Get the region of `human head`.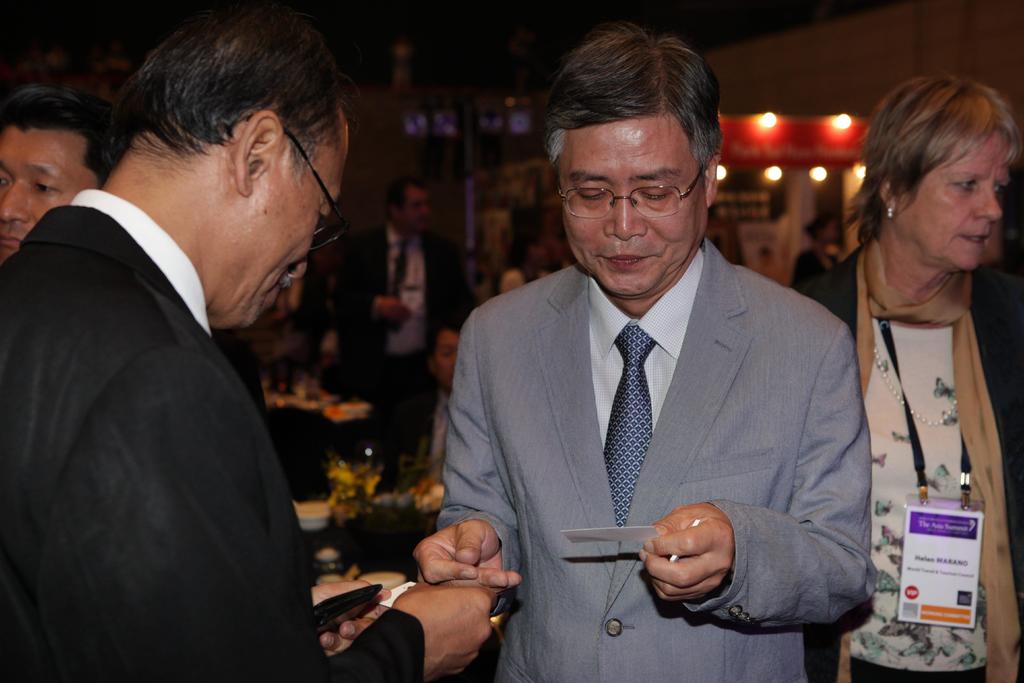
left=803, top=213, right=837, bottom=245.
